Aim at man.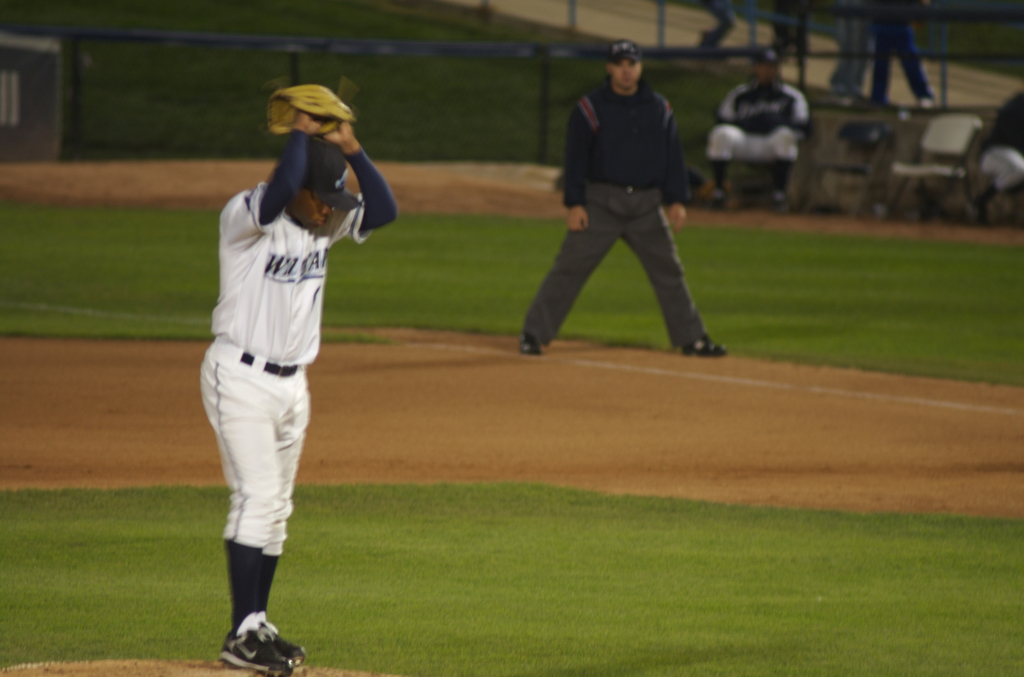
Aimed at locate(692, 0, 736, 54).
